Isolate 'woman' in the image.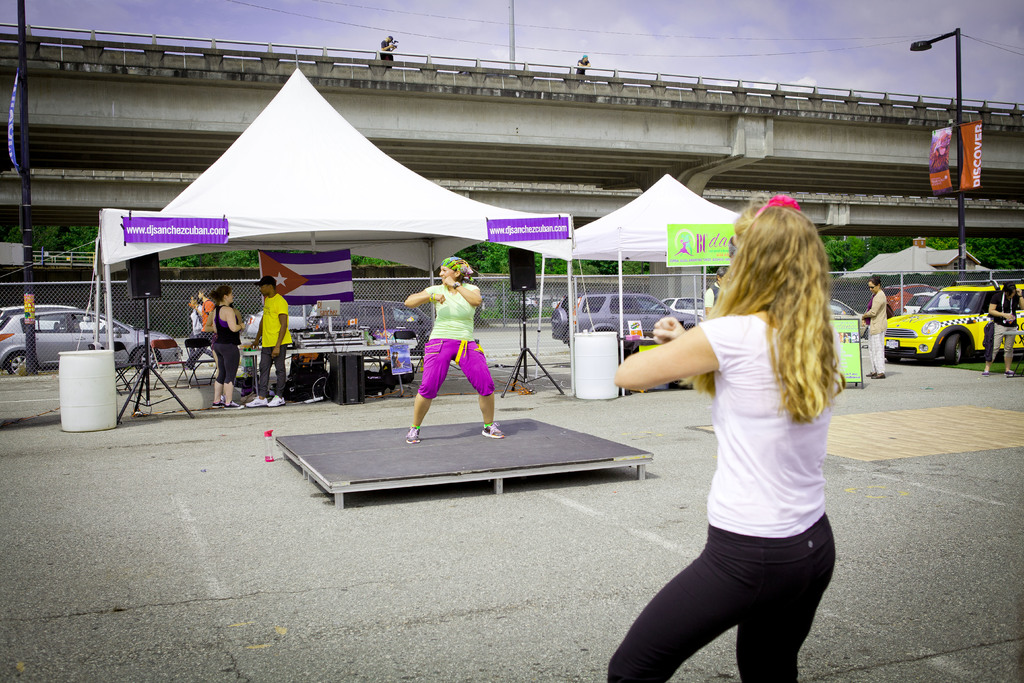
Isolated region: <bbox>861, 275, 888, 377</bbox>.
